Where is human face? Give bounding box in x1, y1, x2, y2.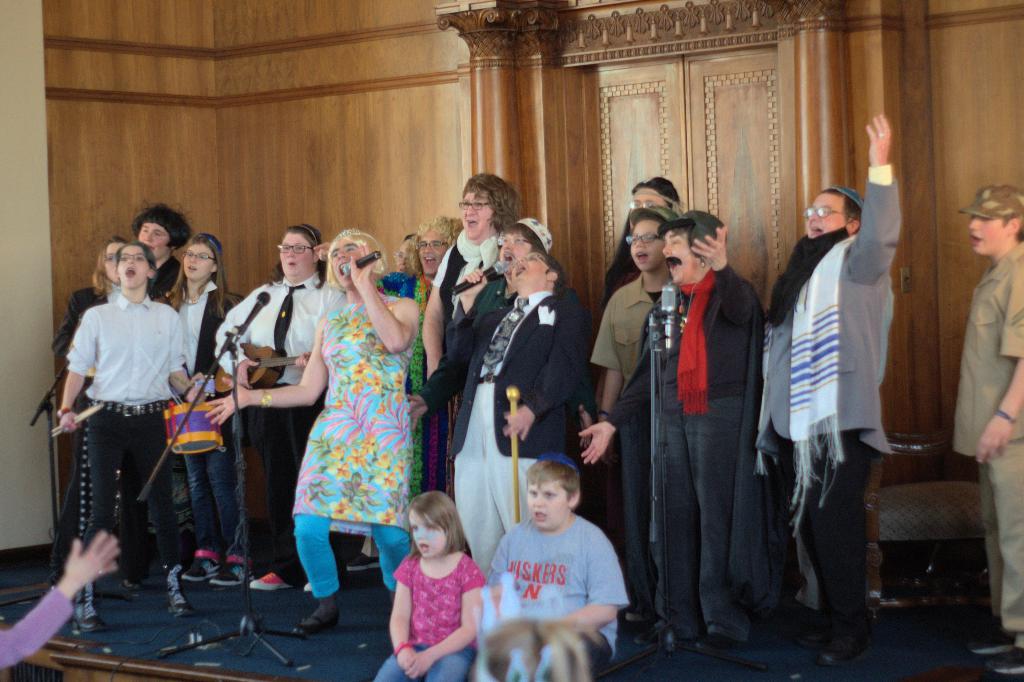
276, 233, 310, 272.
